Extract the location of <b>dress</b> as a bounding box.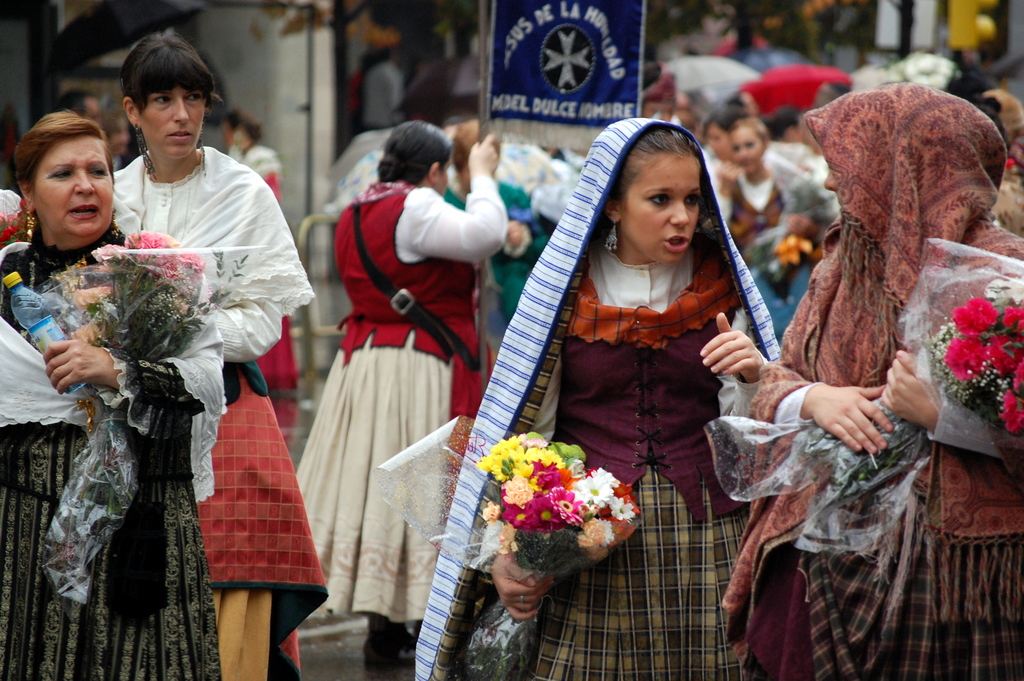
box(0, 238, 223, 680).
